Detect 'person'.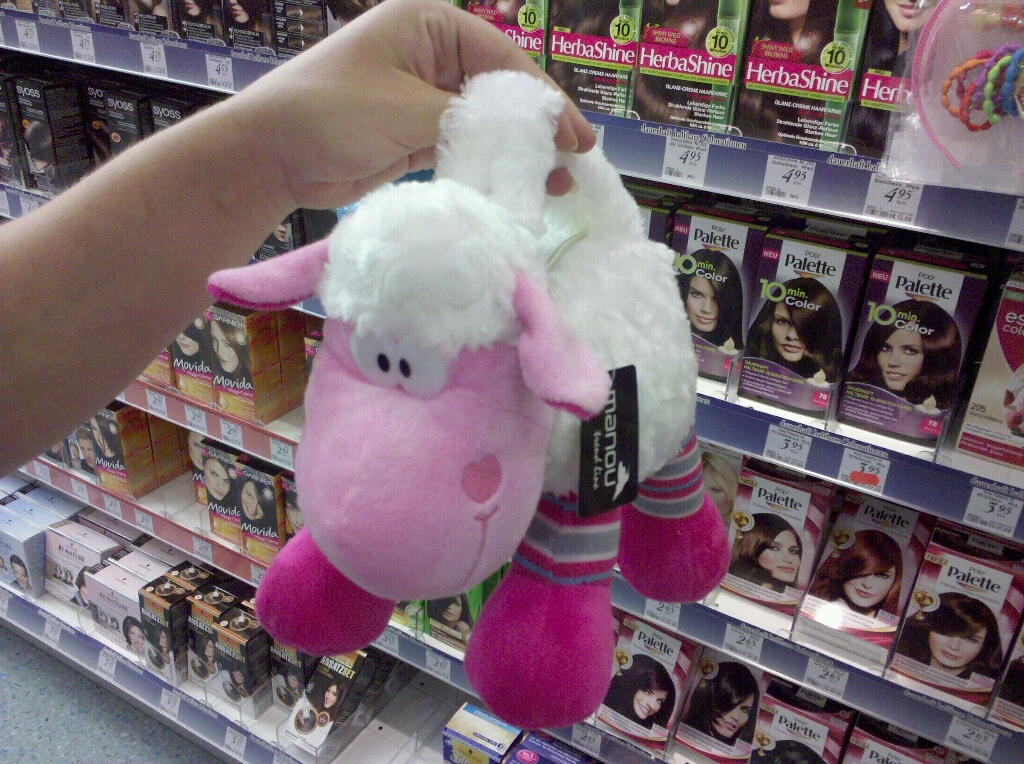
Detected at (466,0,525,53).
